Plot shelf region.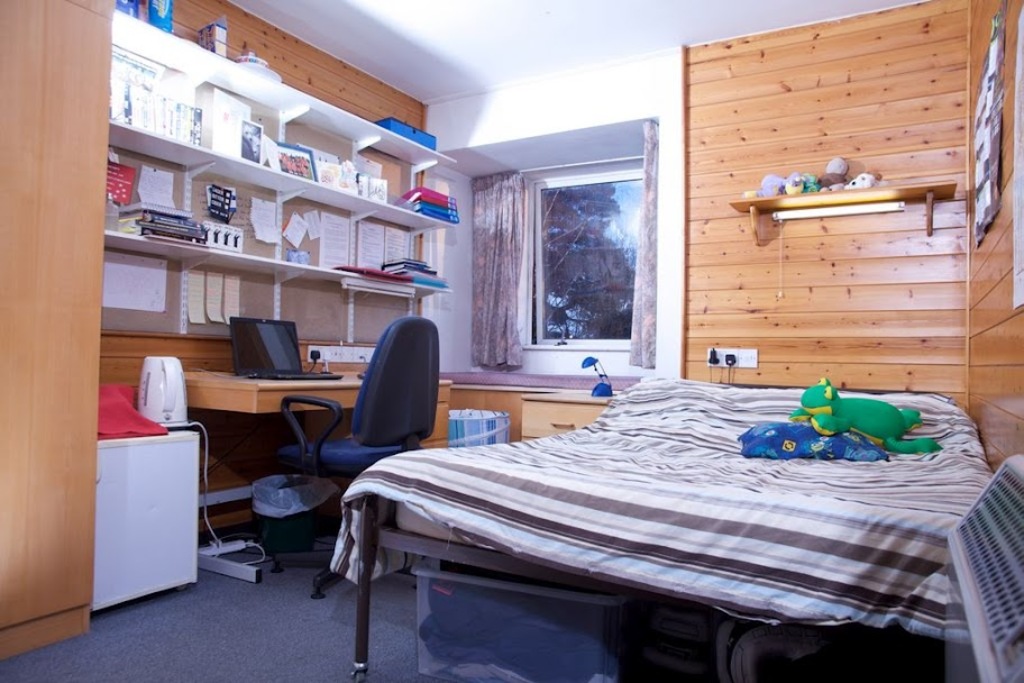
Plotted at 103,9,457,270.
